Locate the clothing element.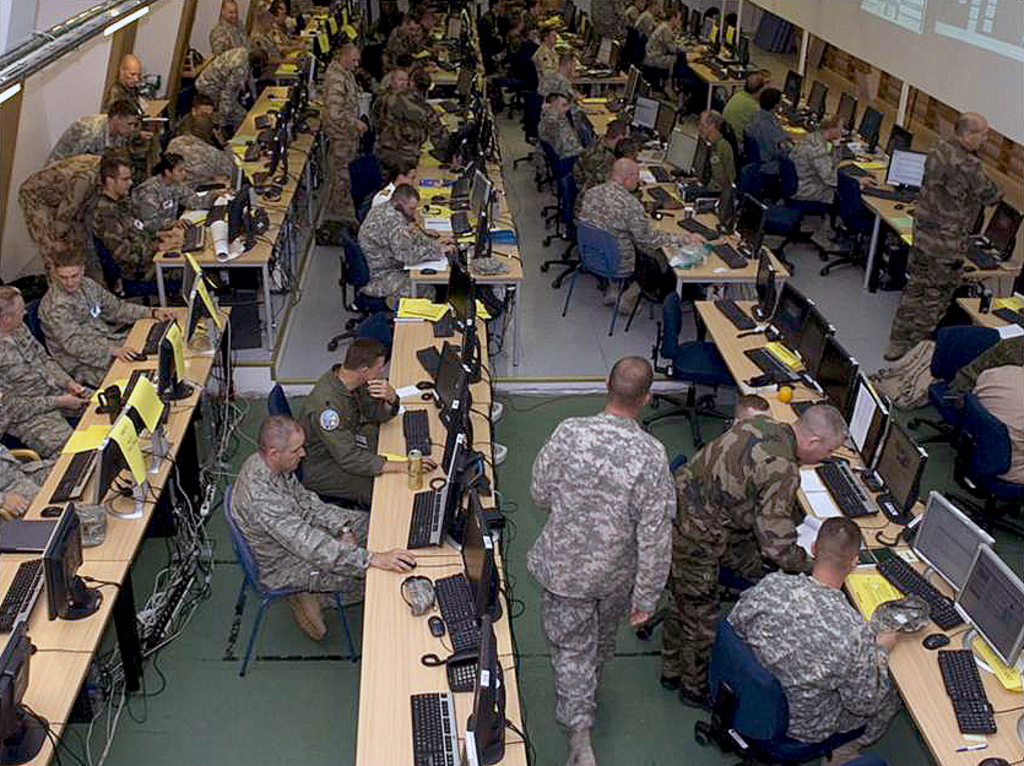
Element bbox: x1=0 y1=331 x2=105 y2=480.
